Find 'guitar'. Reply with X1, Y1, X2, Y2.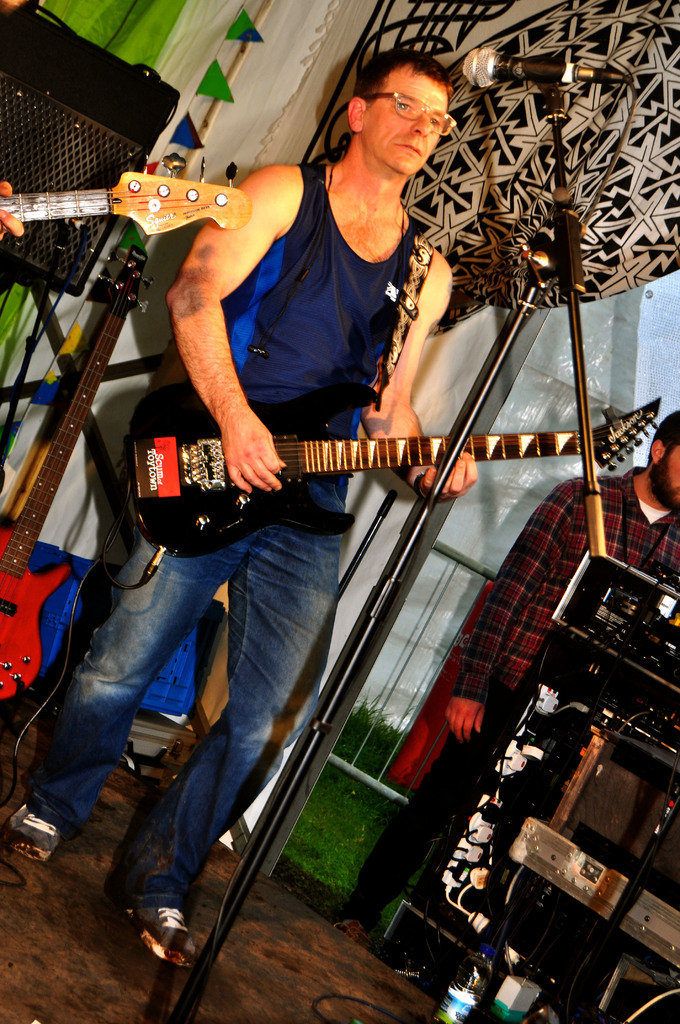
0, 243, 156, 691.
